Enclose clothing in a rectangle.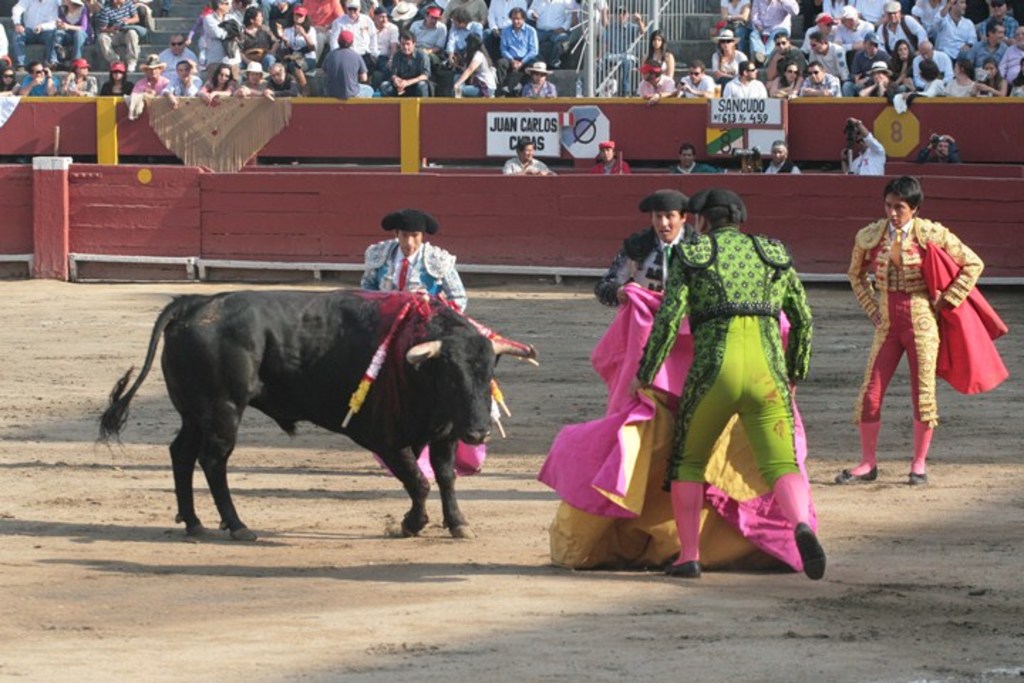
bbox=[455, 50, 495, 95].
